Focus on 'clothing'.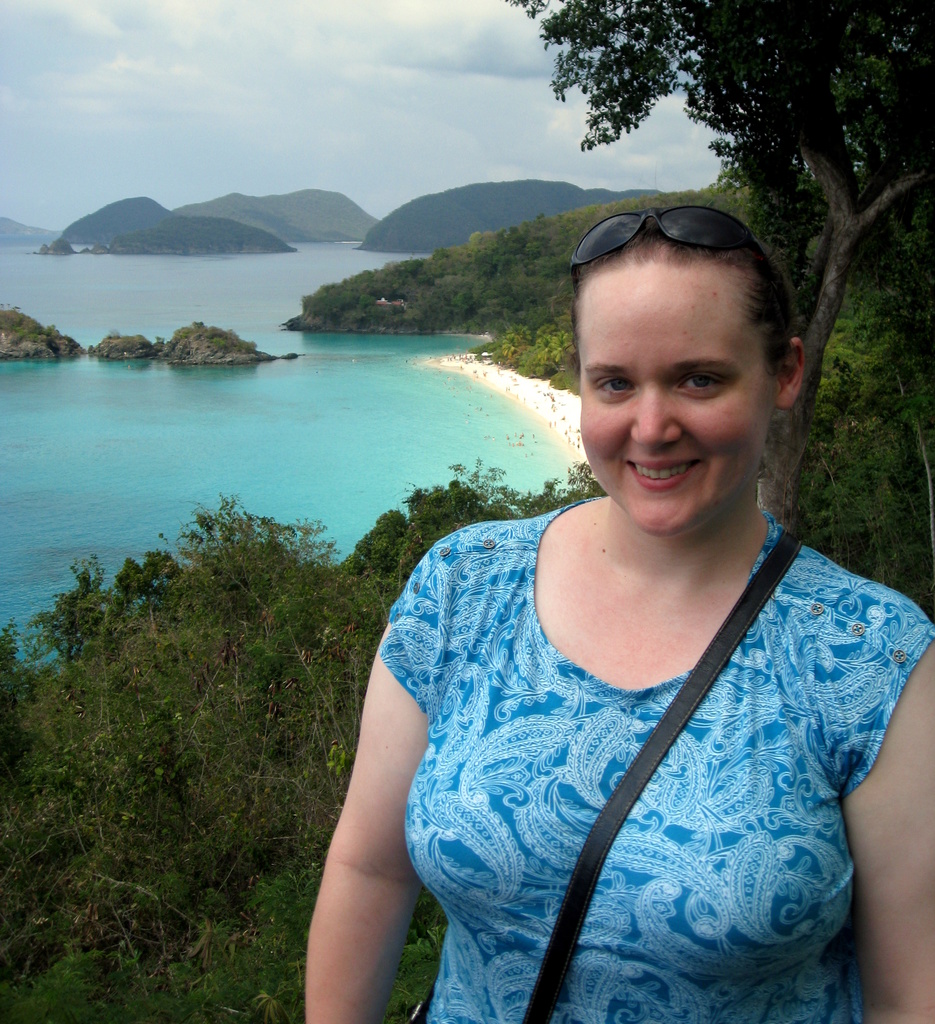
Focused at x1=369 y1=477 x2=884 y2=1023.
